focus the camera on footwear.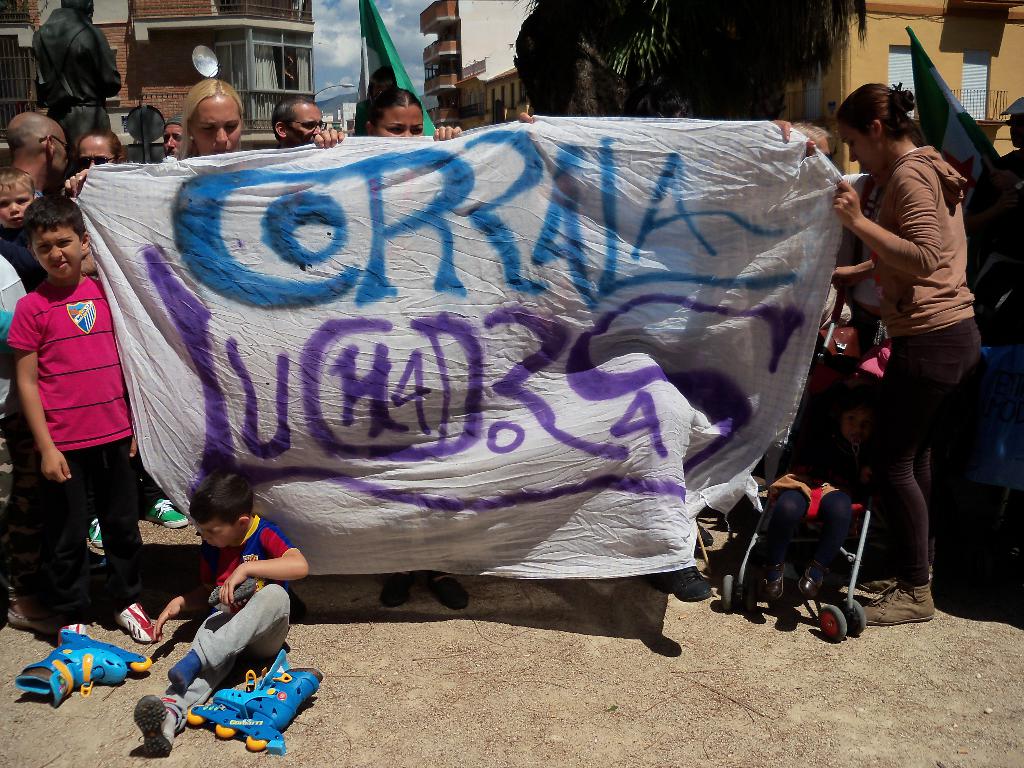
Focus region: {"x1": 12, "y1": 647, "x2": 124, "y2": 704}.
